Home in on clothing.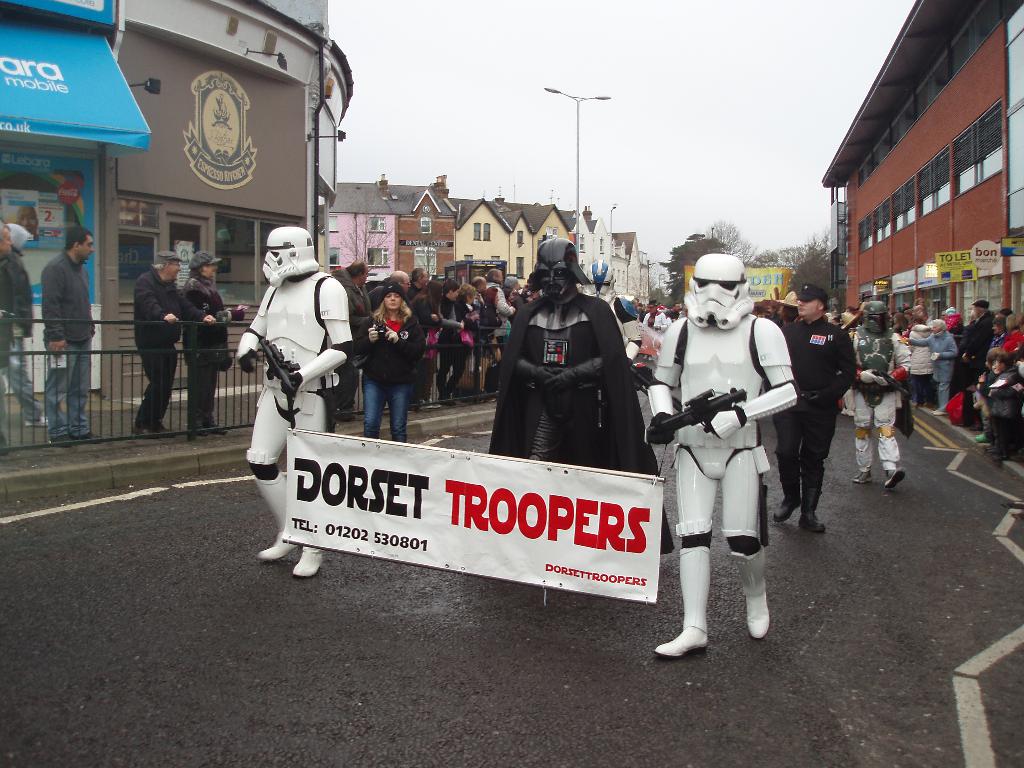
Homed in at 43 318 91 431.
